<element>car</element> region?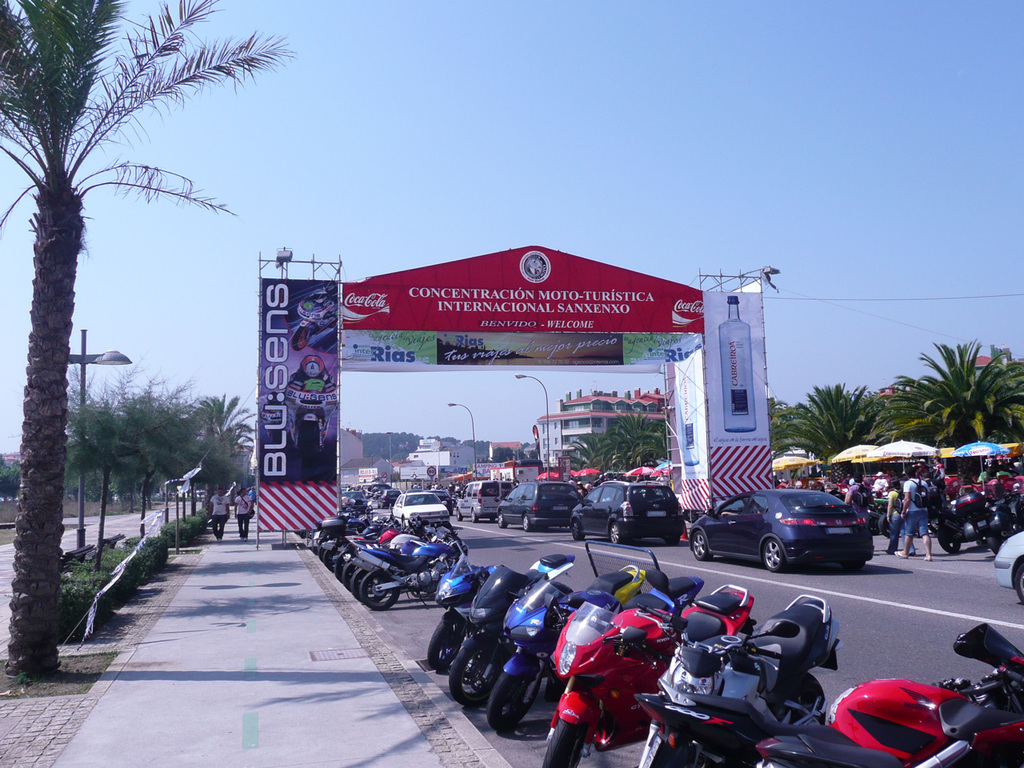
<box>390,490,452,542</box>
